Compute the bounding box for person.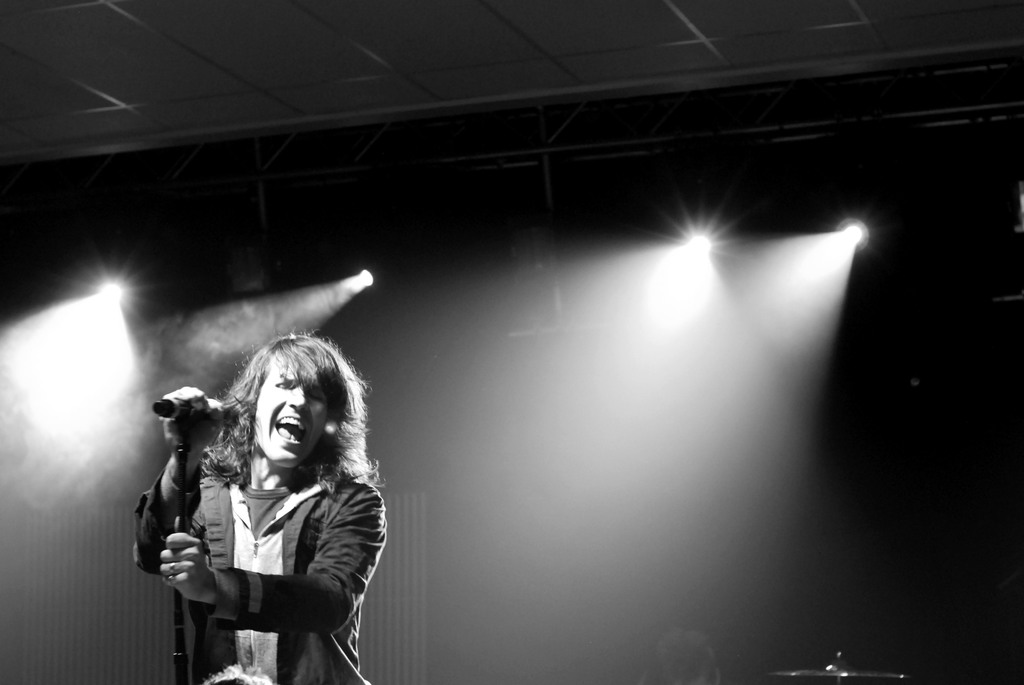
bbox=(141, 338, 371, 684).
